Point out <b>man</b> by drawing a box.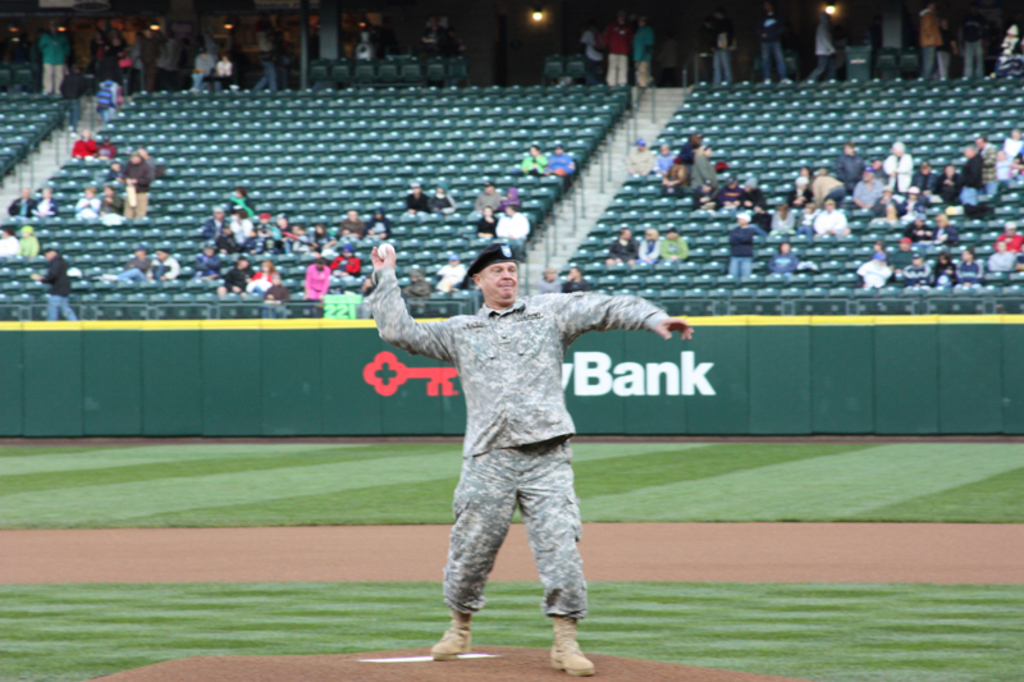
{"x1": 334, "y1": 209, "x2": 369, "y2": 239}.
